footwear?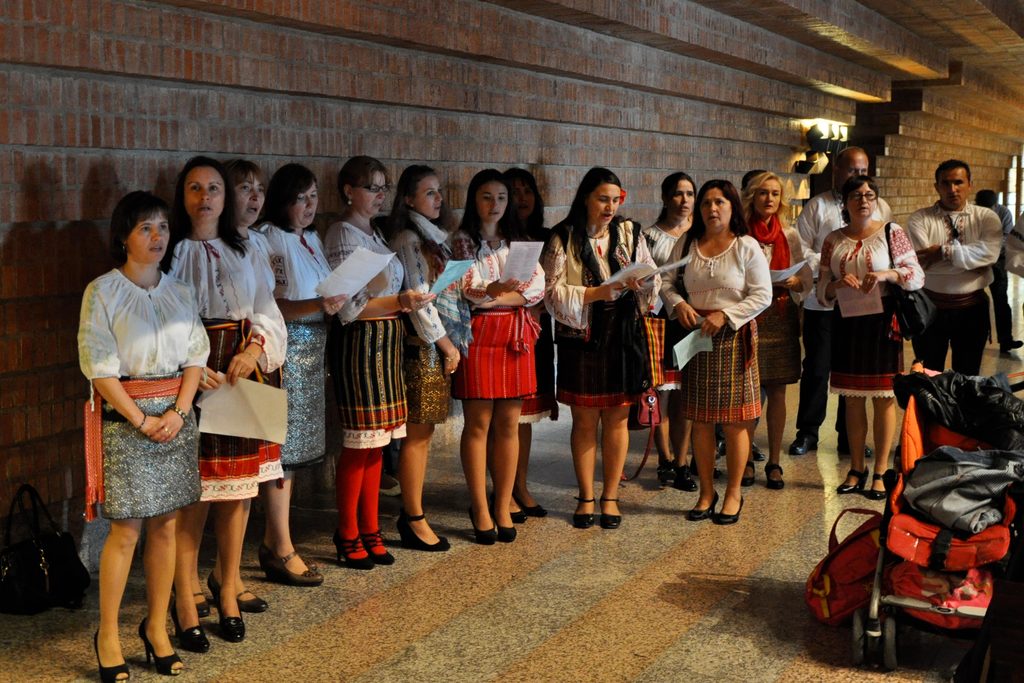
rect(604, 493, 621, 530)
